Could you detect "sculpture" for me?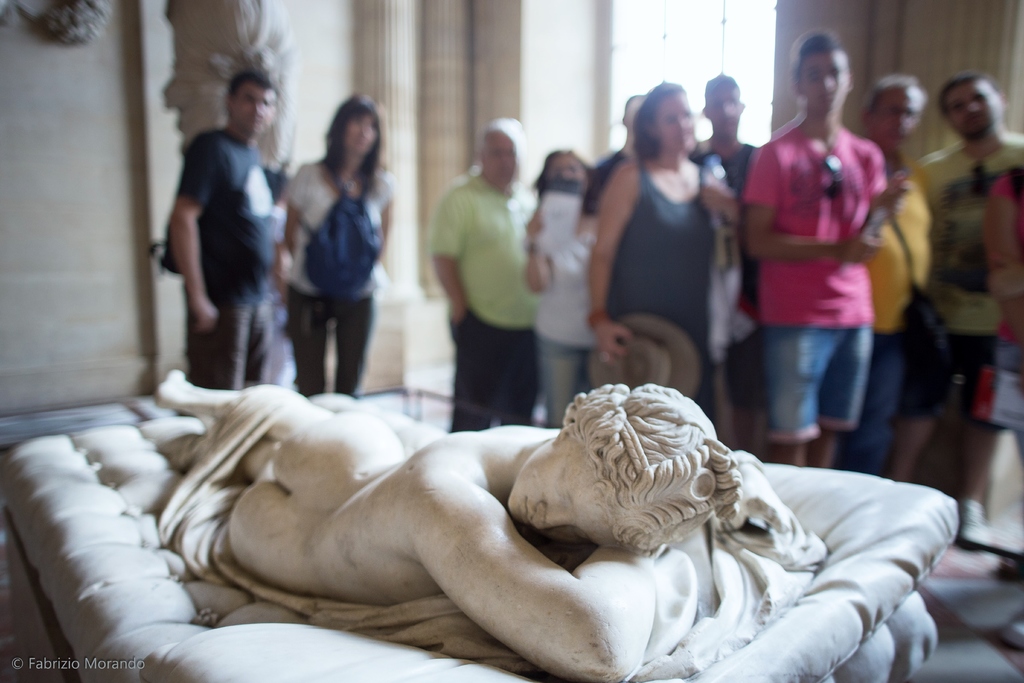
Detection result: 0,379,963,682.
